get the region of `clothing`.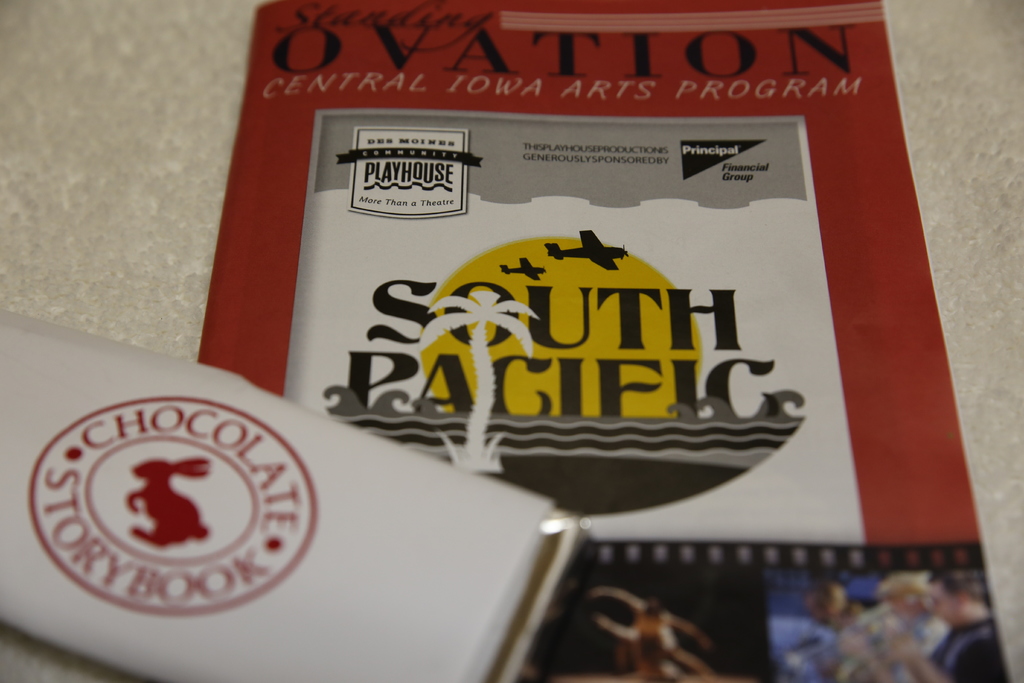
[left=811, top=598, right=941, bottom=682].
